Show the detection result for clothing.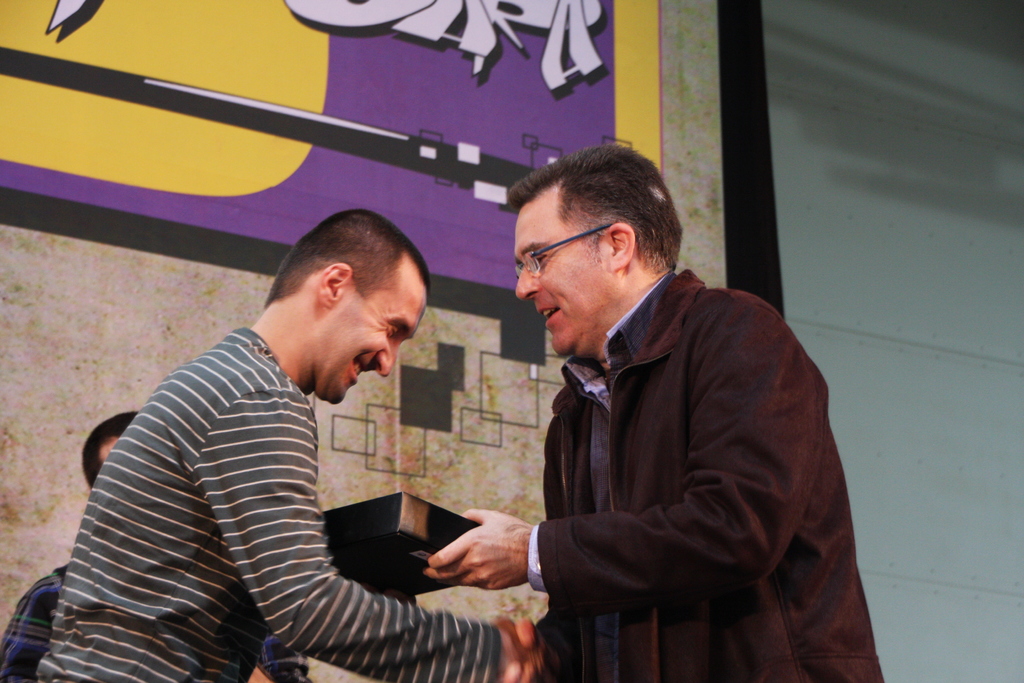
[left=36, top=333, right=495, bottom=682].
